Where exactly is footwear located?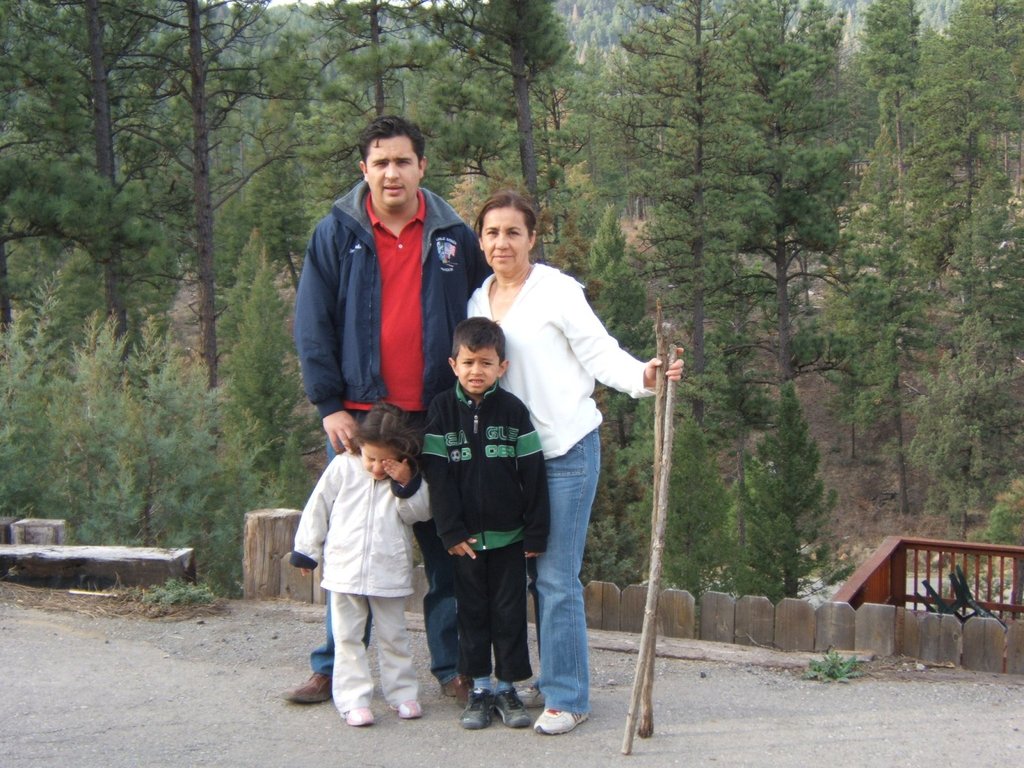
Its bounding box is (284,672,334,705).
